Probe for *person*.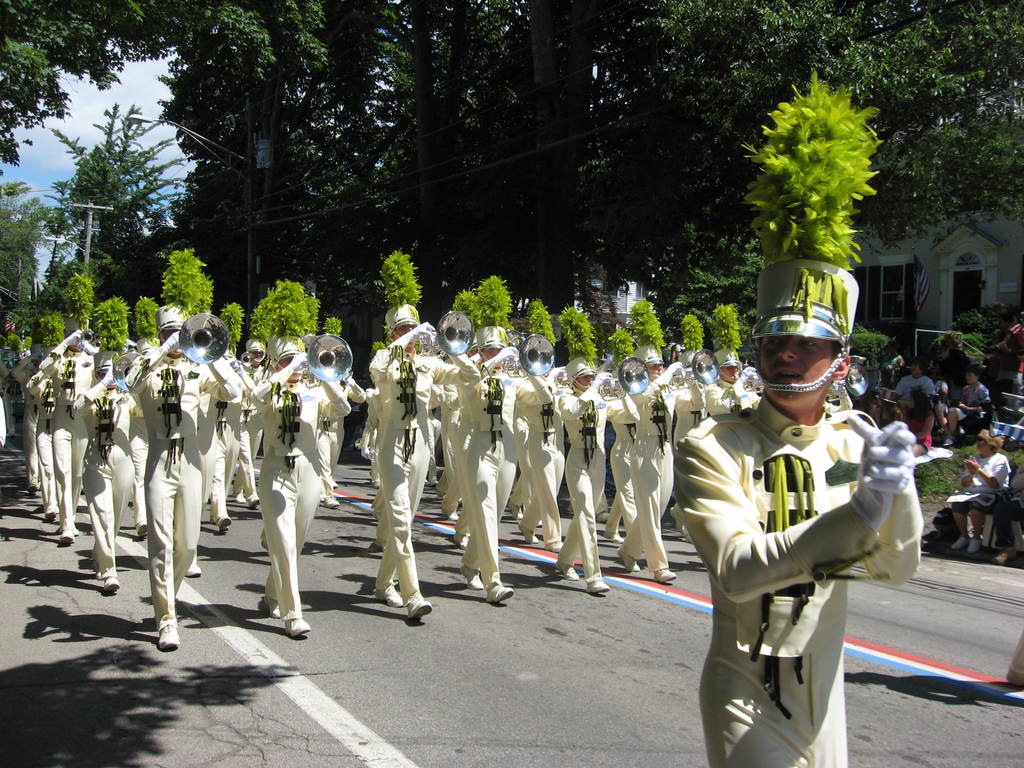
Probe result: <box>554,299,613,589</box>.
